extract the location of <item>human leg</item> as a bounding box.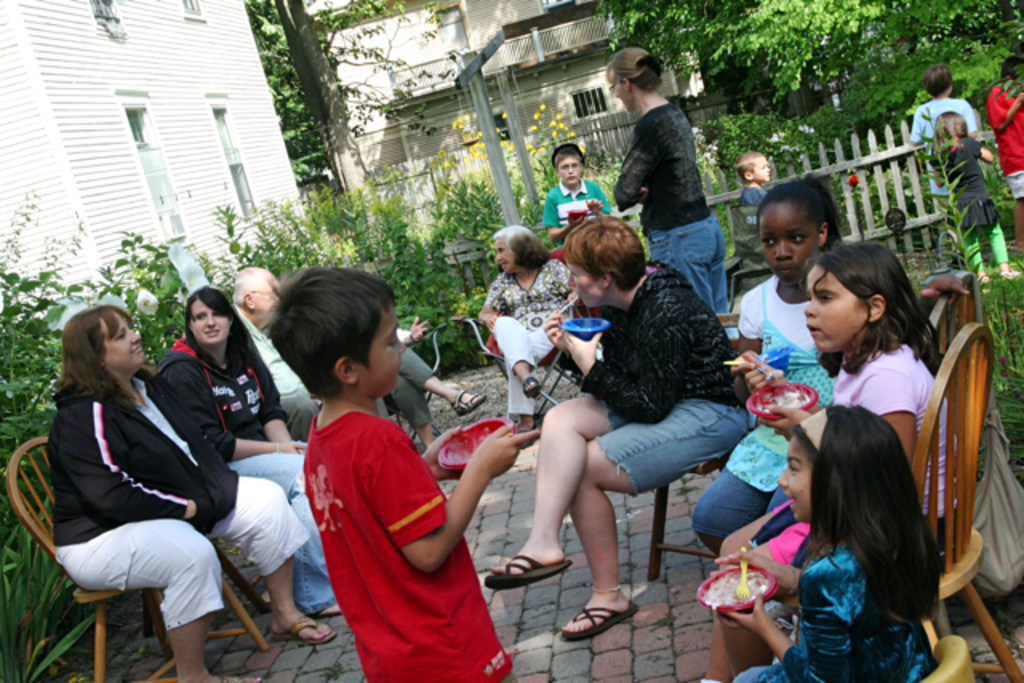
bbox(208, 477, 334, 649).
